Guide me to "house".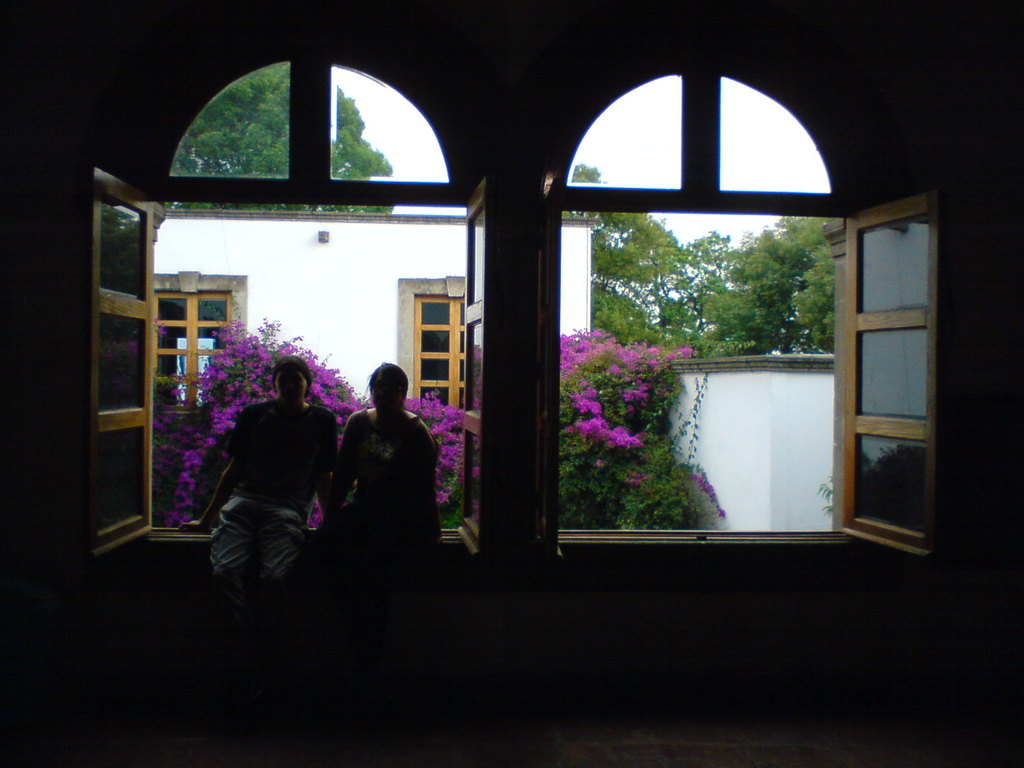
Guidance: box(0, 0, 1023, 767).
